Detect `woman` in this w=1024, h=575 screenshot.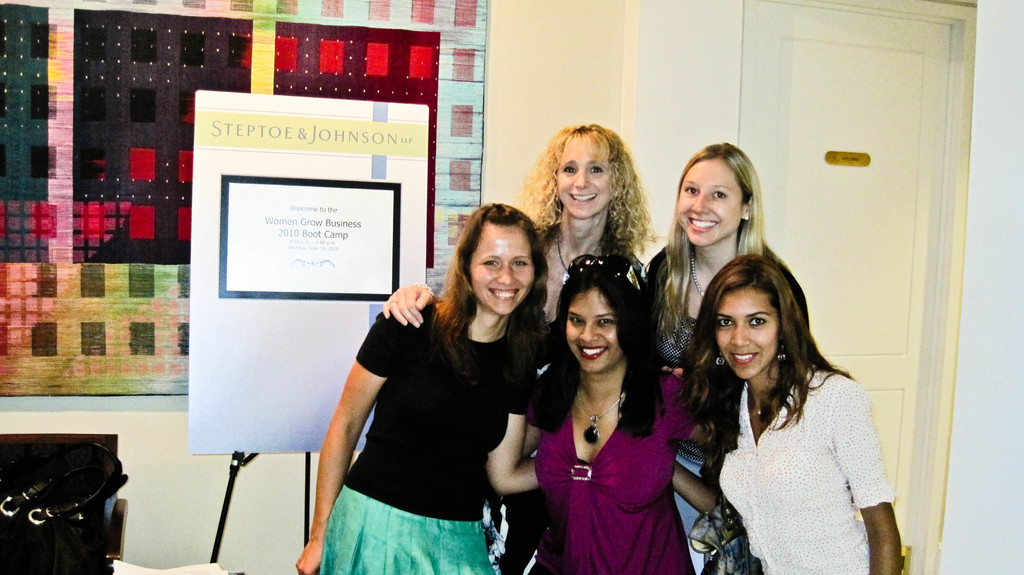
Detection: (525, 261, 719, 574).
